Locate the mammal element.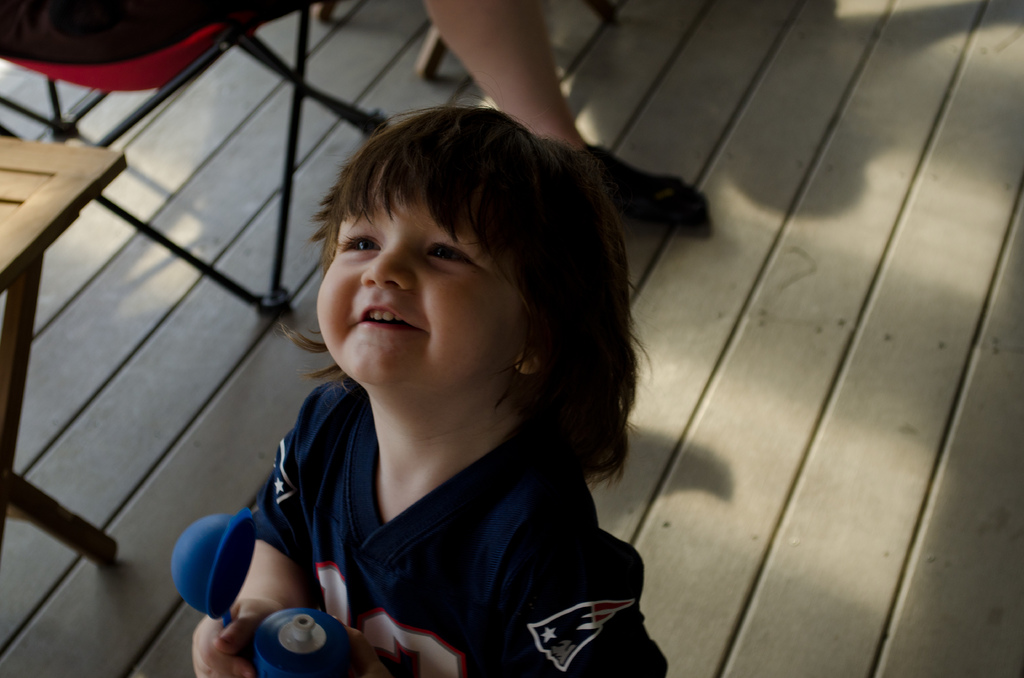
Element bbox: 424, 0, 712, 236.
